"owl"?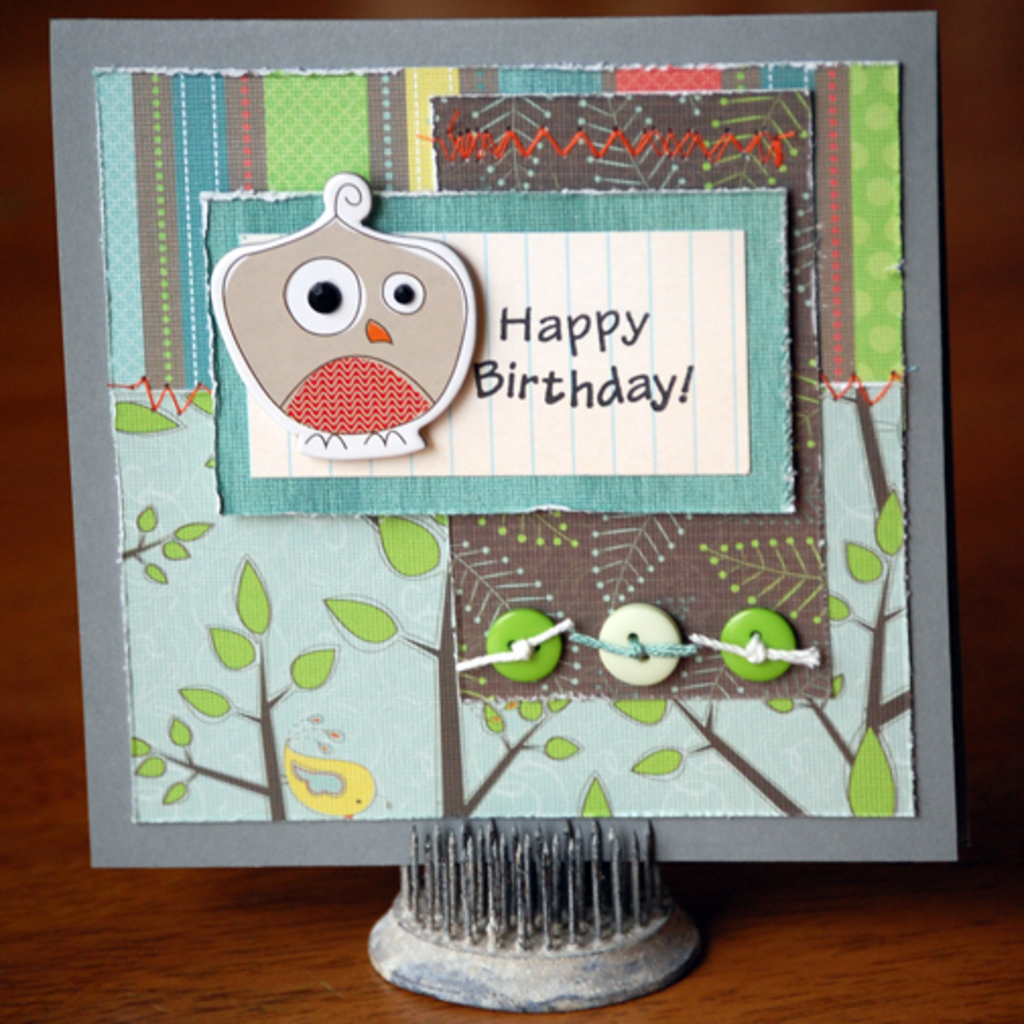
box=[219, 185, 469, 449]
